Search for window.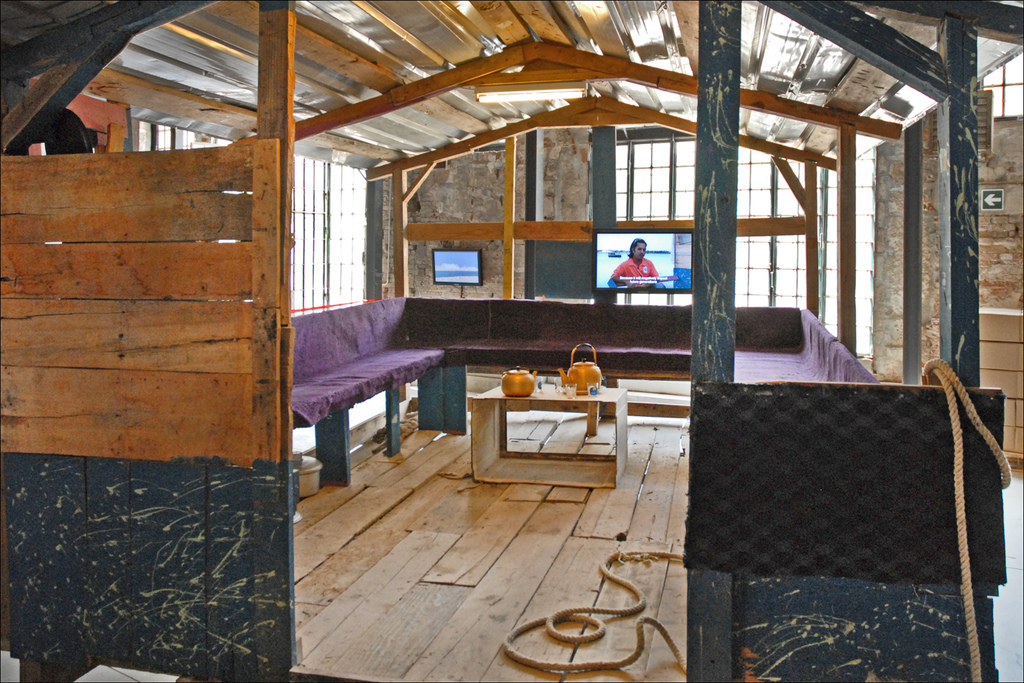
Found at [left=632, top=142, right=674, bottom=220].
